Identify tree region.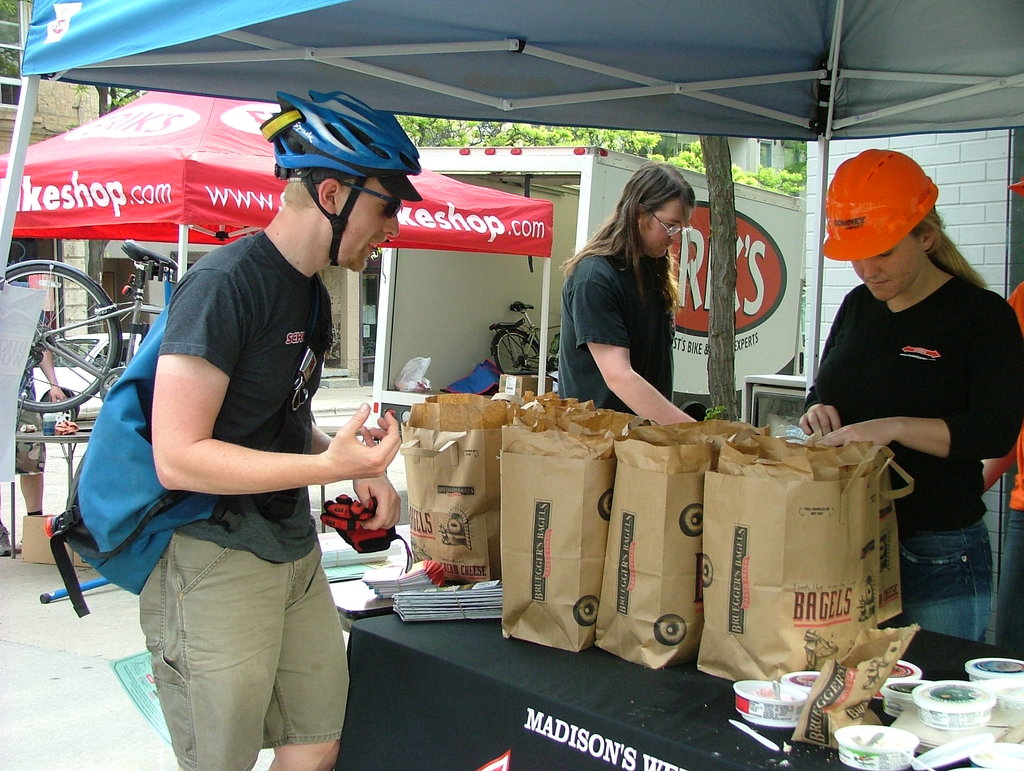
Region: [left=1, top=1, right=146, bottom=332].
